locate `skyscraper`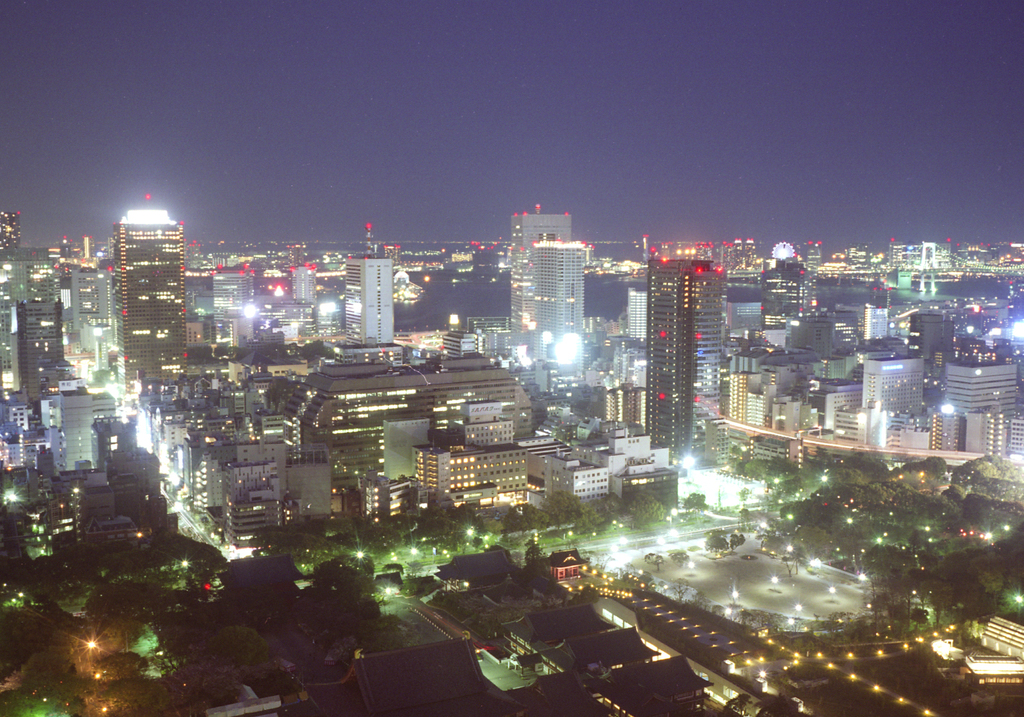
left=154, top=395, right=203, bottom=489
